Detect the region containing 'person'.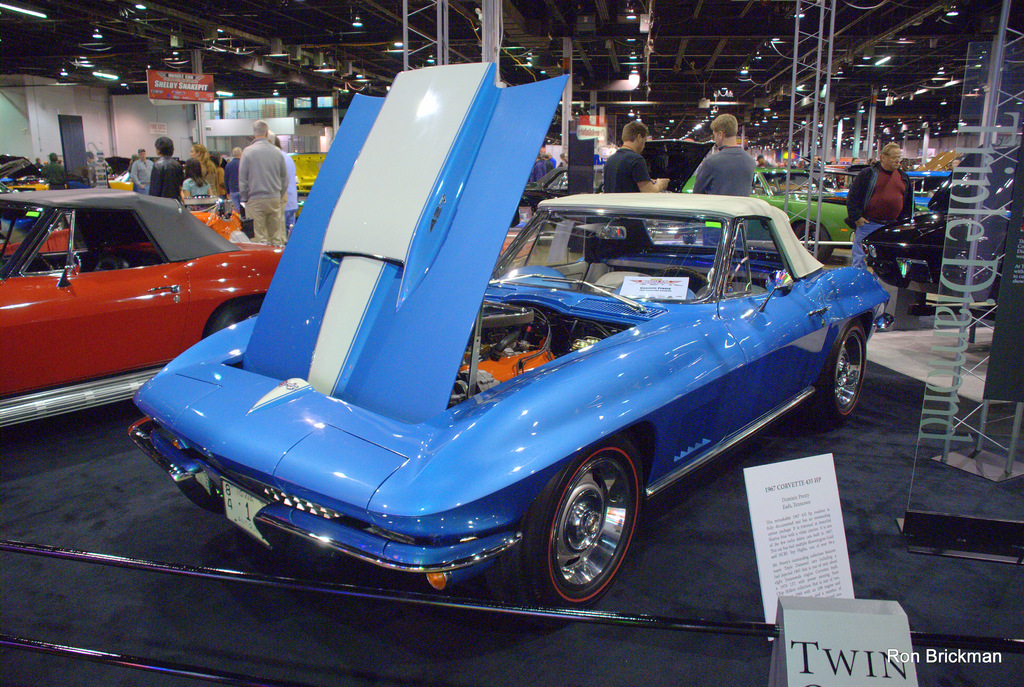
(88, 150, 97, 182).
